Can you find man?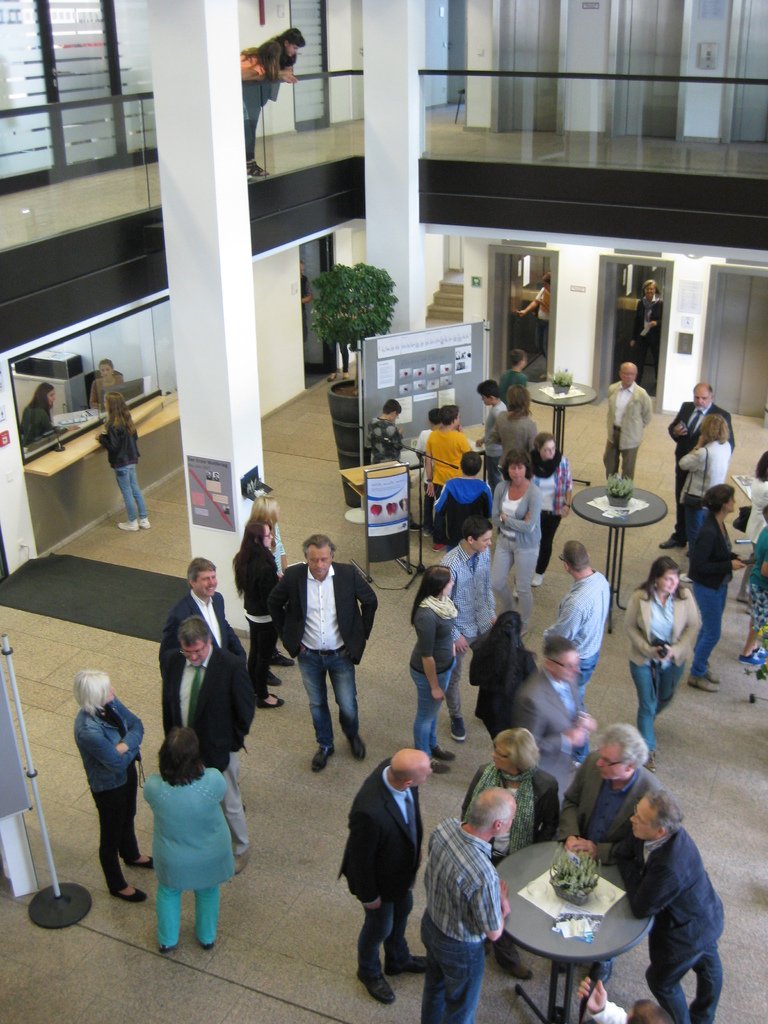
Yes, bounding box: [656, 383, 733, 548].
